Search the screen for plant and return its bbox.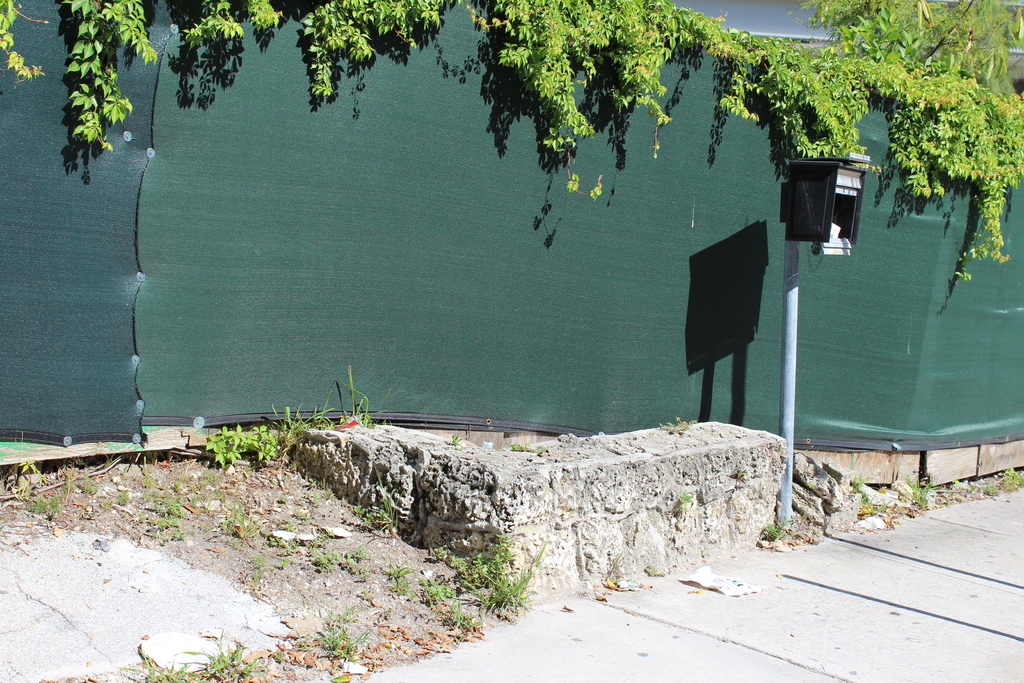
Found: 0 0 47 83.
